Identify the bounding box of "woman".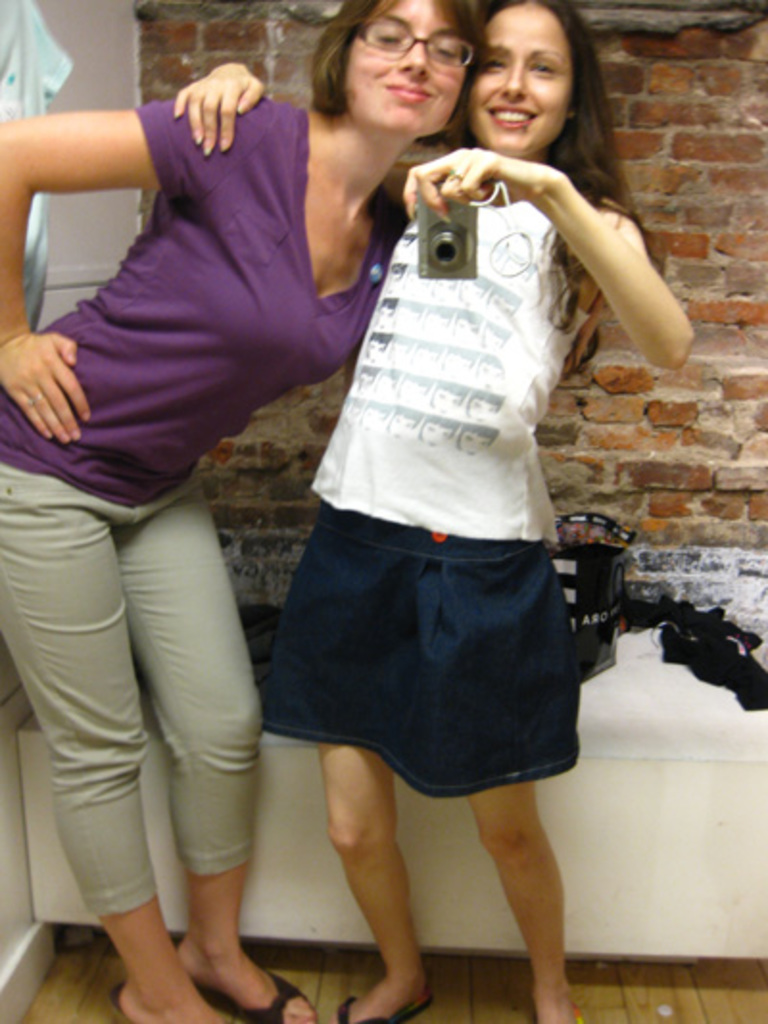
(left=0, top=0, right=482, bottom=1022).
